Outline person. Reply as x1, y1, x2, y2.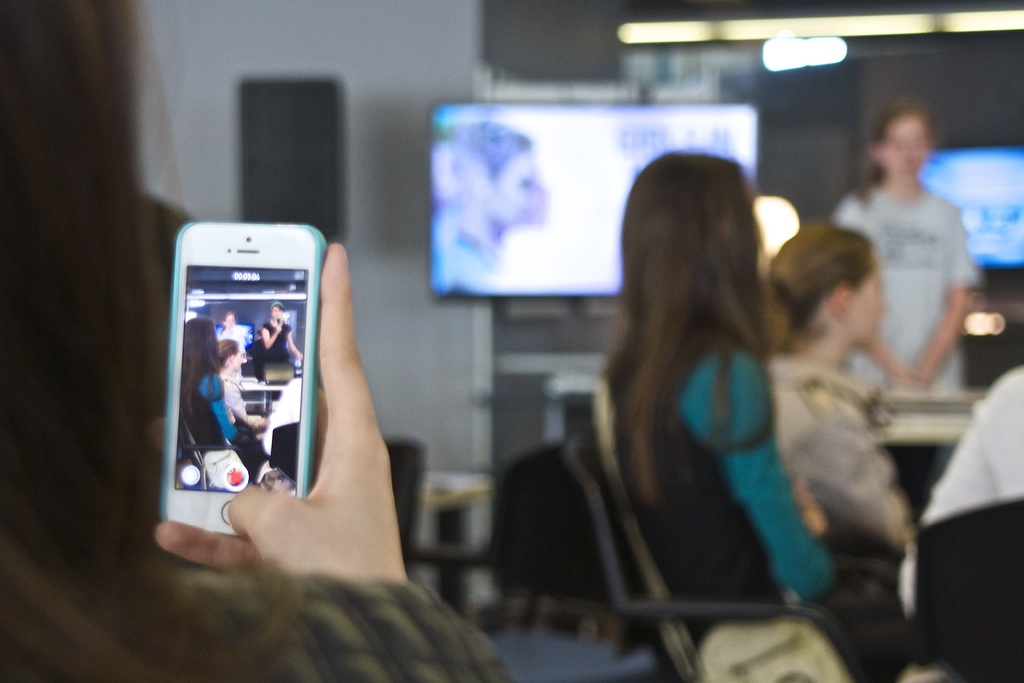
835, 105, 980, 514.
